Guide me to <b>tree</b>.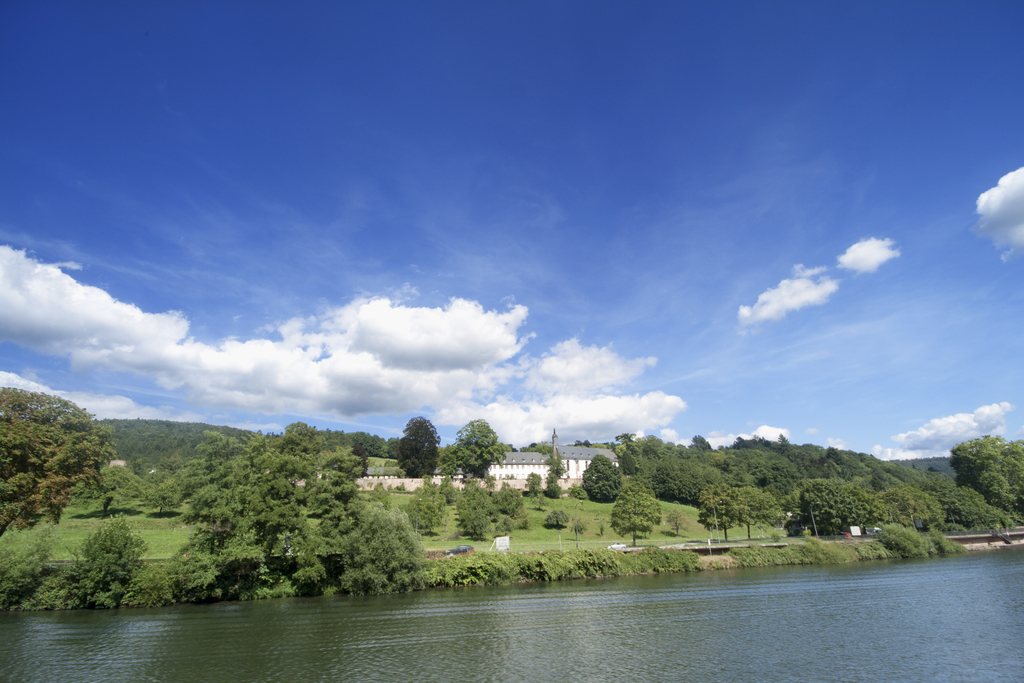
Guidance: <box>619,486,653,555</box>.
